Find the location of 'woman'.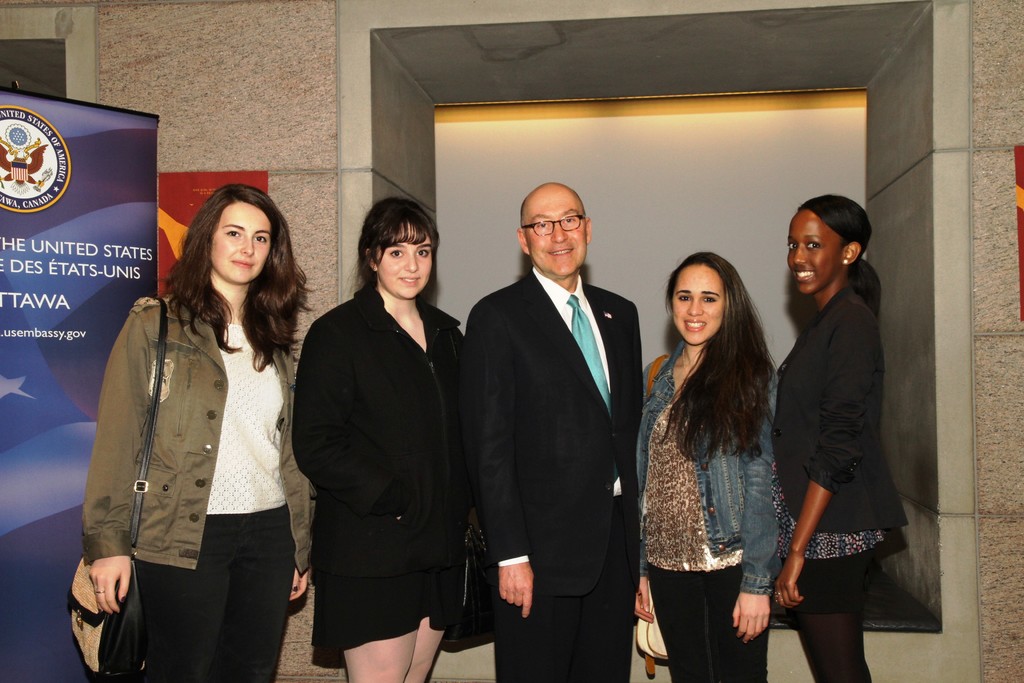
Location: region(634, 249, 785, 682).
